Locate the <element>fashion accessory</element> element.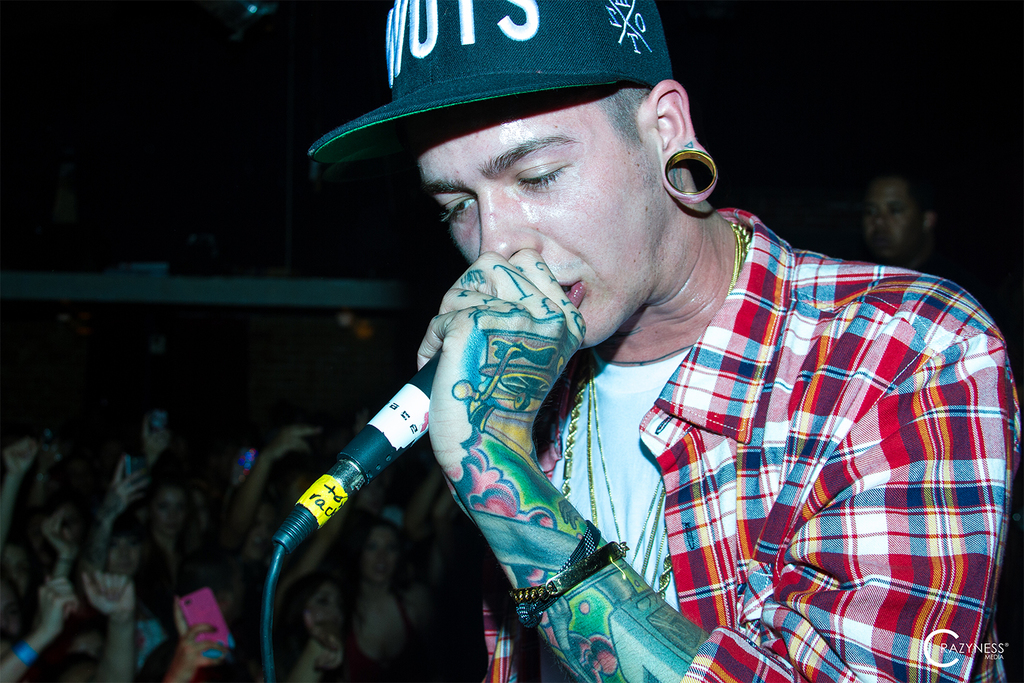
Element bbox: locate(558, 217, 752, 602).
